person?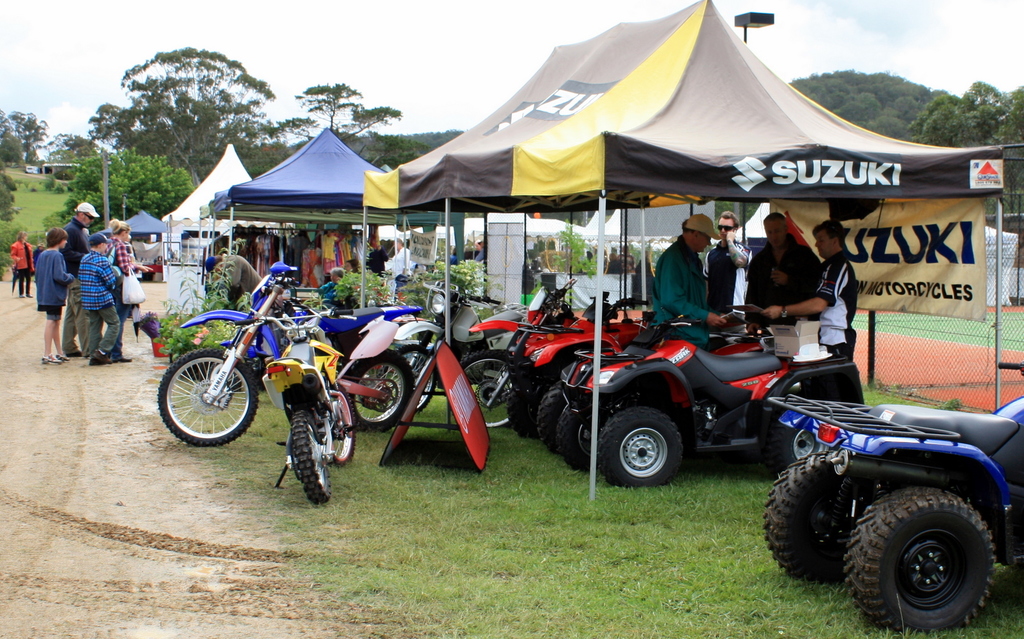
(89,233,122,363)
